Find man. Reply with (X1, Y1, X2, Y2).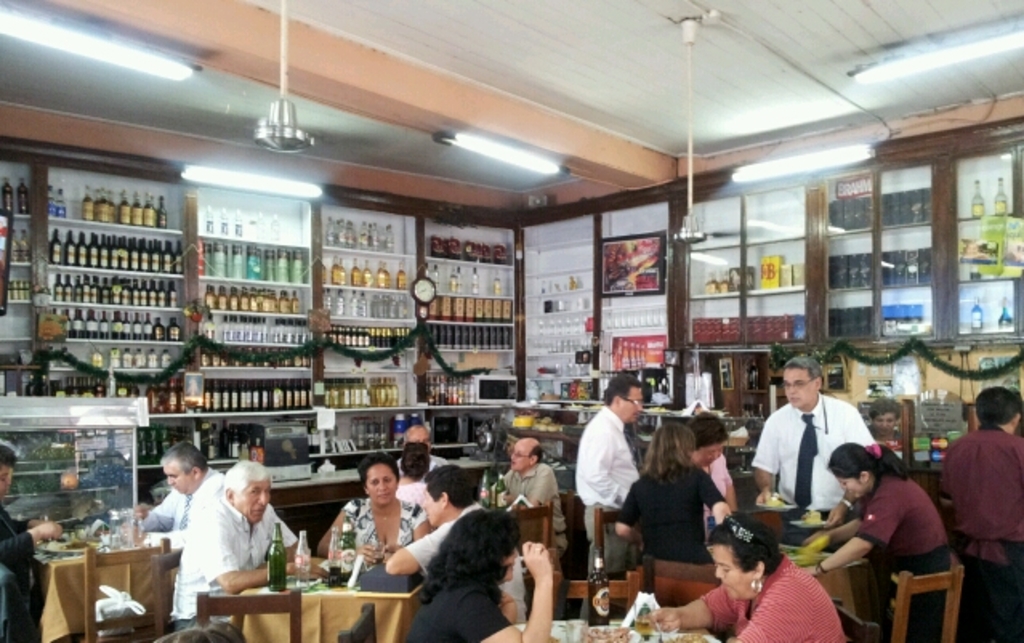
(942, 388, 1022, 566).
